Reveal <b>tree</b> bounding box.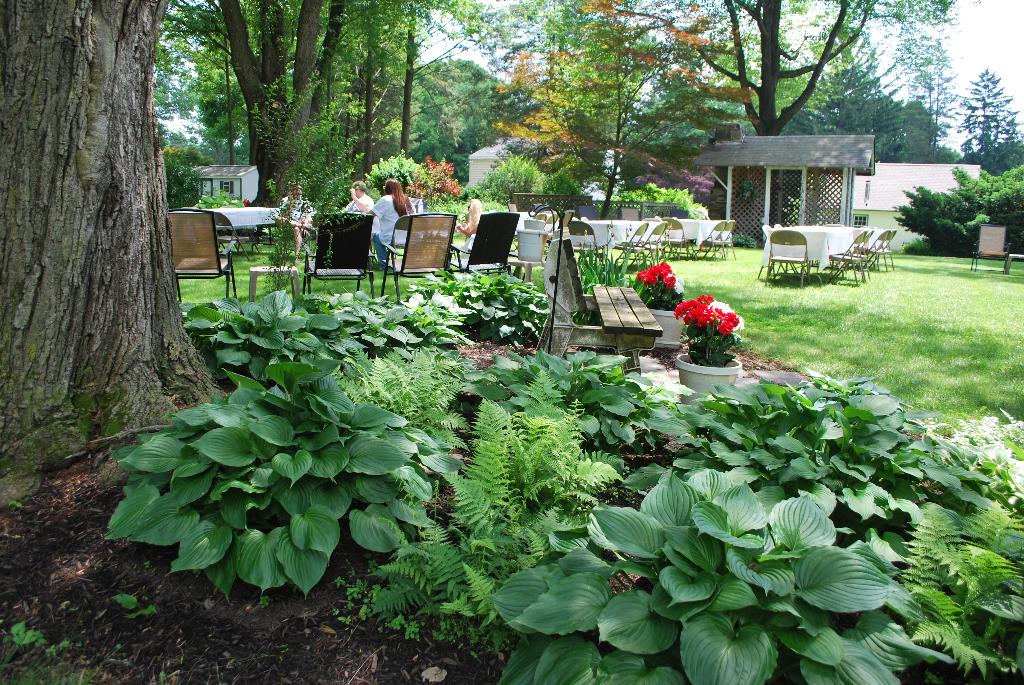
Revealed: (left=952, top=69, right=1023, bottom=178).
